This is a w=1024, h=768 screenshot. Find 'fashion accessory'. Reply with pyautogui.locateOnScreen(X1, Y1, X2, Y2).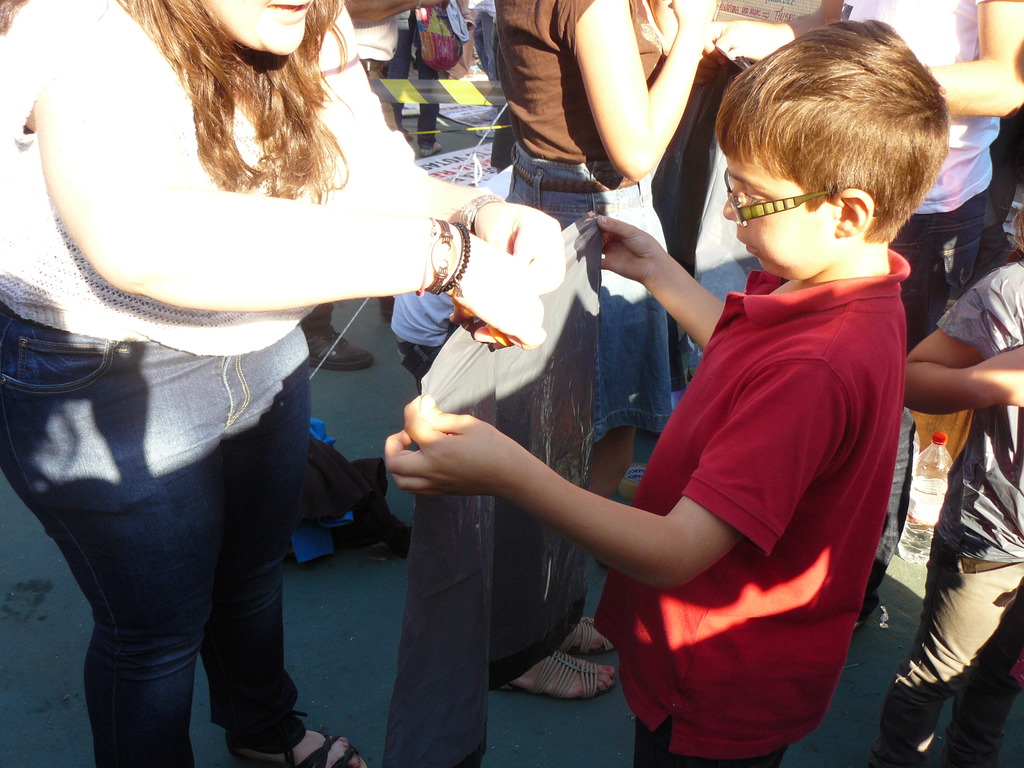
pyautogui.locateOnScreen(490, 644, 617, 701).
